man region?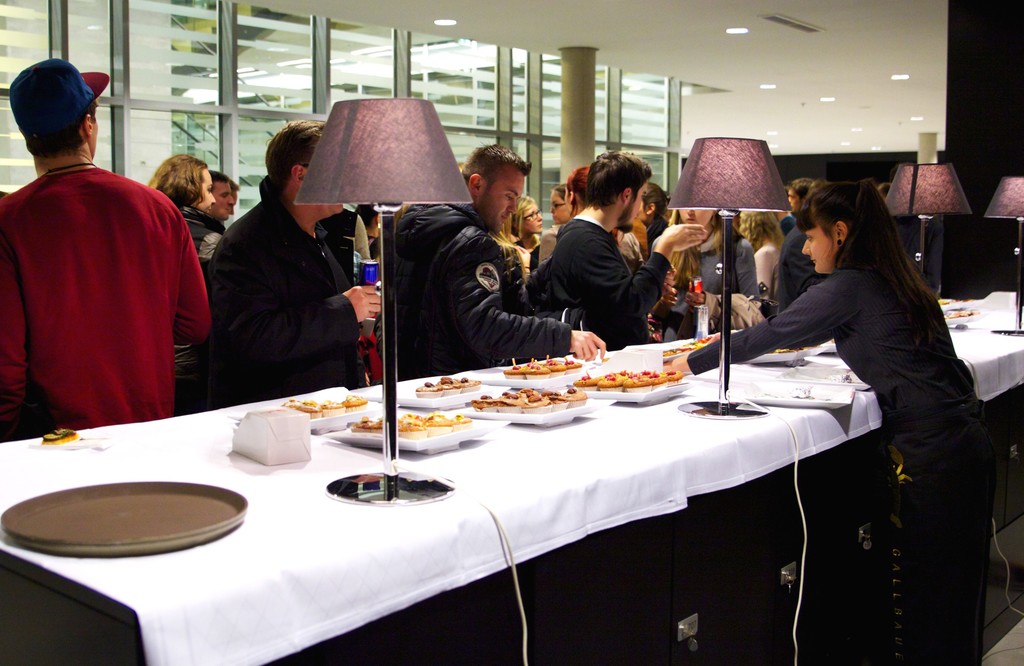
l=530, t=152, r=710, b=367
